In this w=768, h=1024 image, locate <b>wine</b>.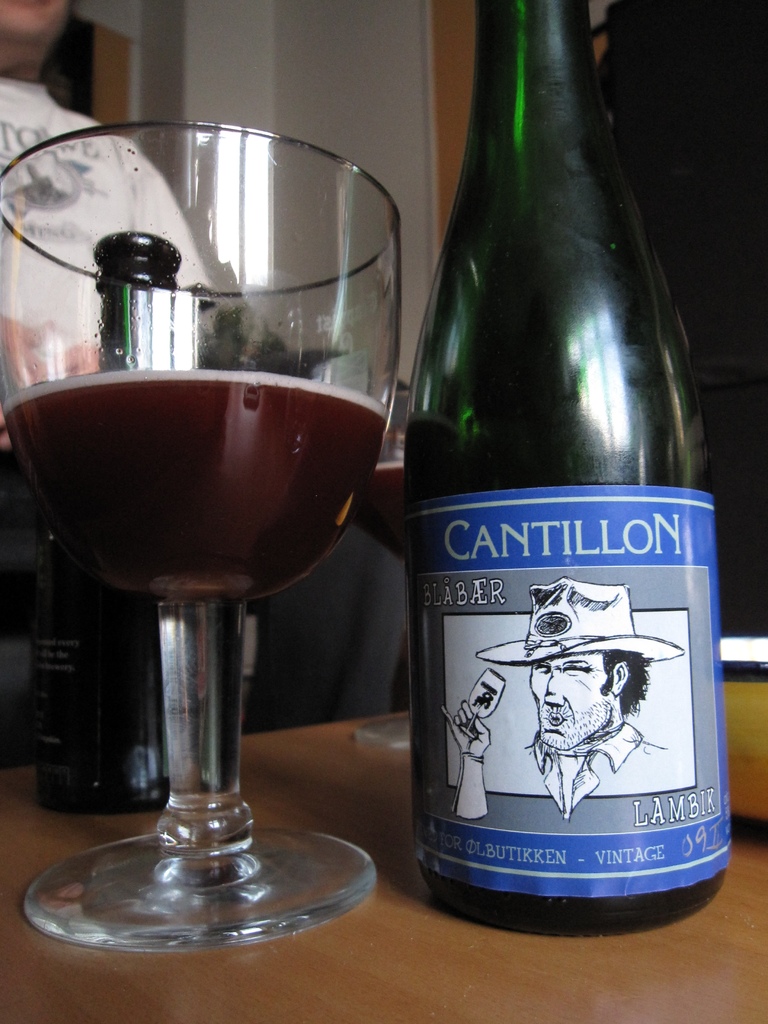
Bounding box: detection(4, 113, 407, 915).
